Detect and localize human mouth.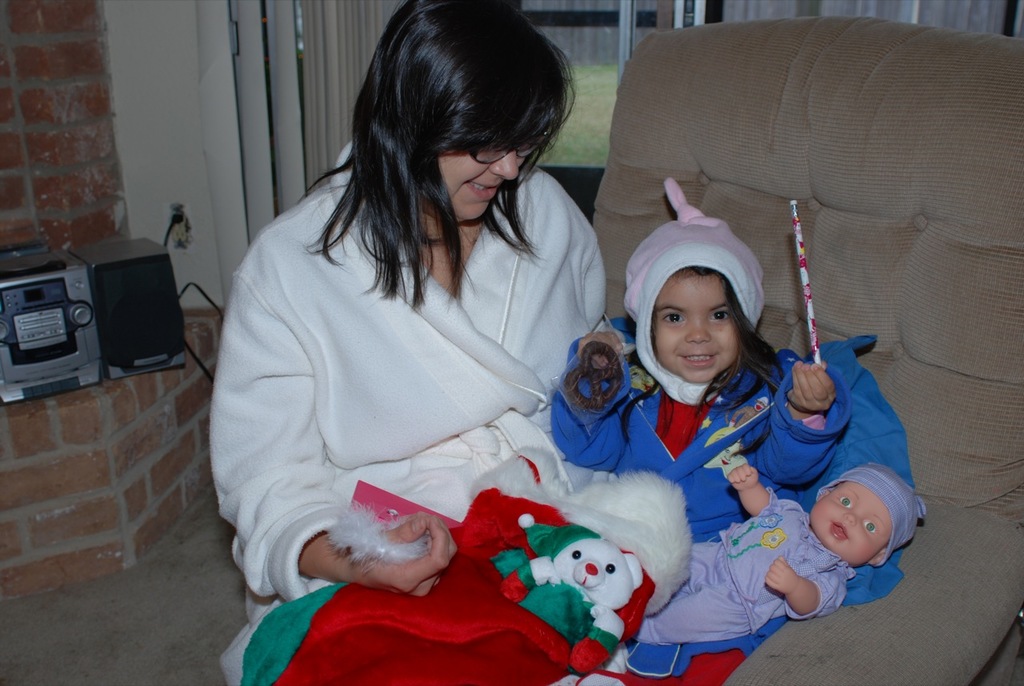
Localized at [left=681, top=355, right=716, bottom=367].
